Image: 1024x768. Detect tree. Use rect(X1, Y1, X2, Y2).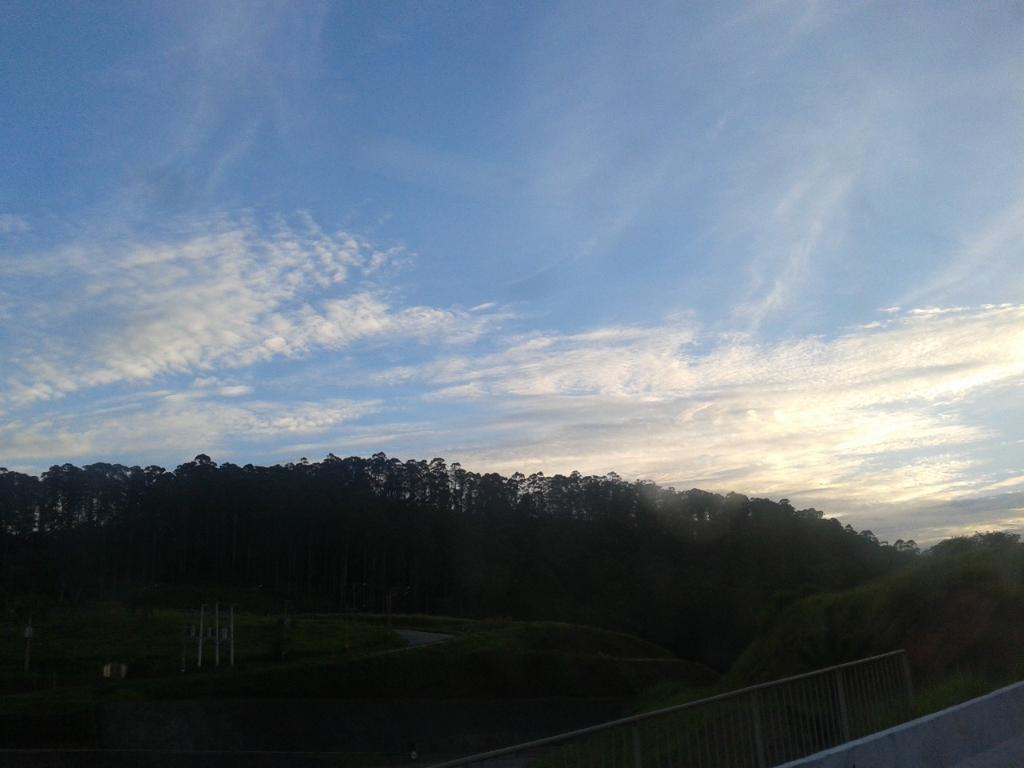
rect(310, 451, 338, 578).
